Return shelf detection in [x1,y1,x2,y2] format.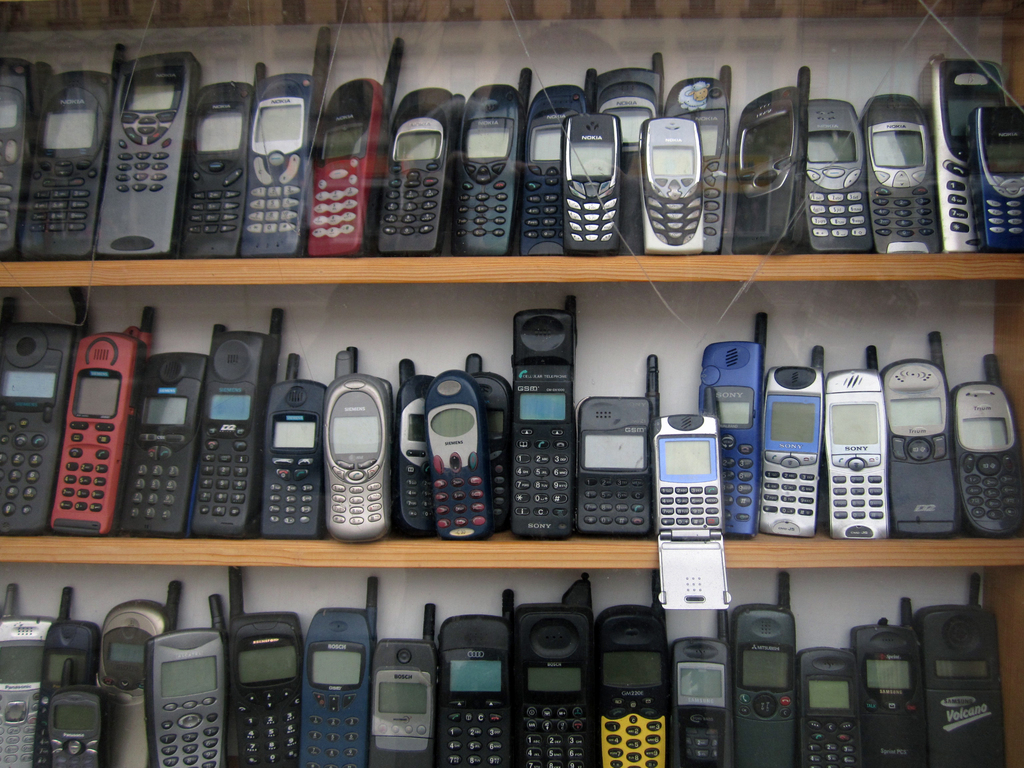
[0,1,1023,767].
